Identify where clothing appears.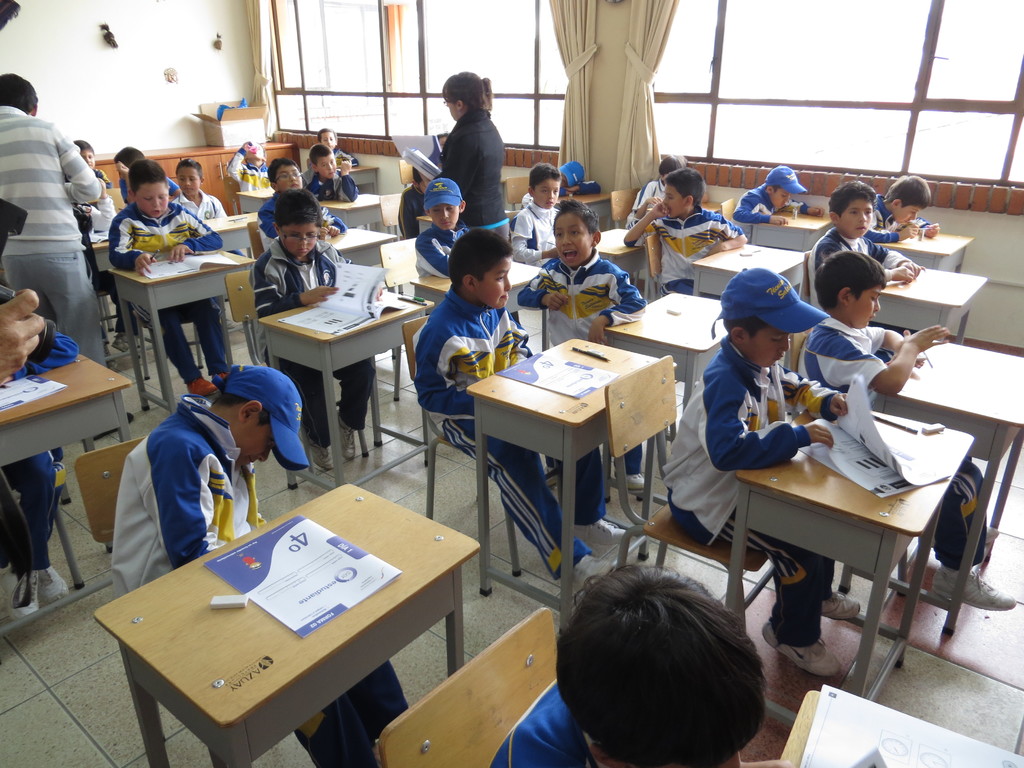
Appears at <bbox>256, 191, 349, 245</bbox>.
